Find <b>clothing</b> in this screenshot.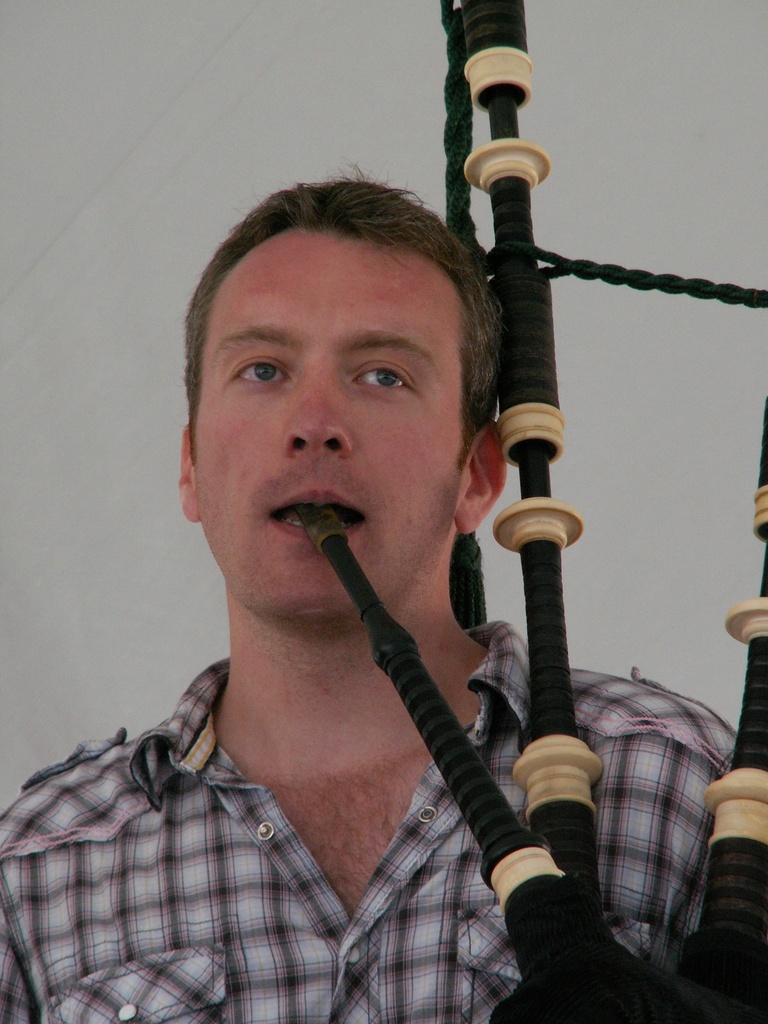
The bounding box for <b>clothing</b> is (x1=0, y1=604, x2=543, y2=1011).
